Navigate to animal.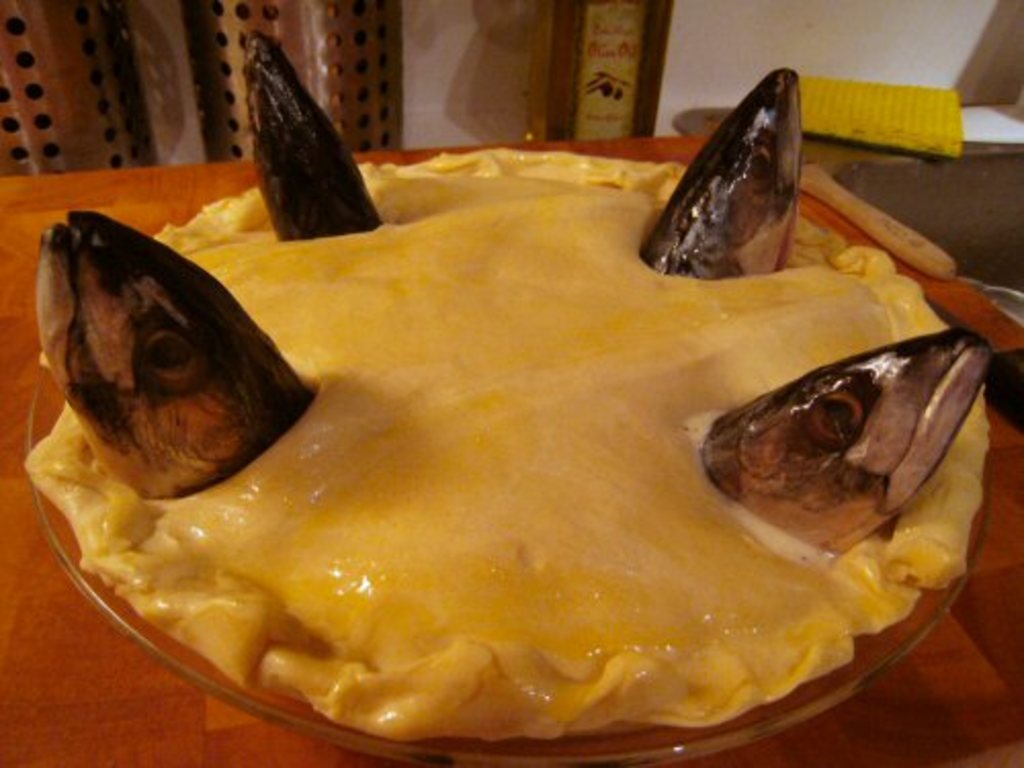
Navigation target: 25, 203, 311, 498.
